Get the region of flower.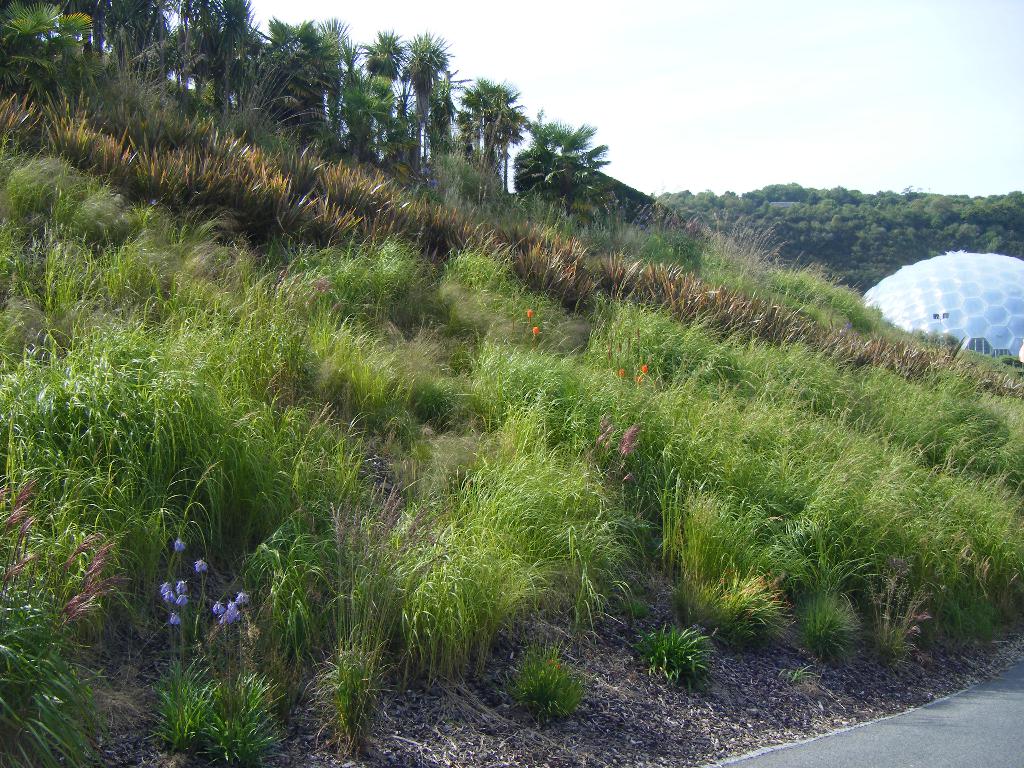
530, 325, 542, 339.
